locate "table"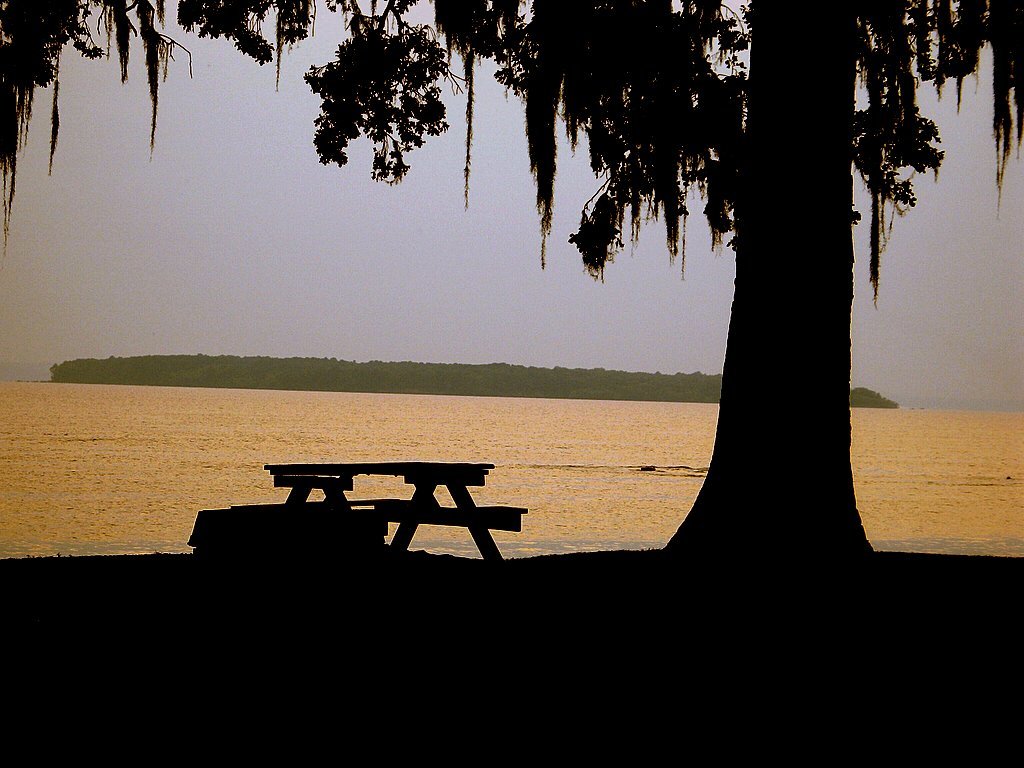
select_region(262, 460, 499, 556)
